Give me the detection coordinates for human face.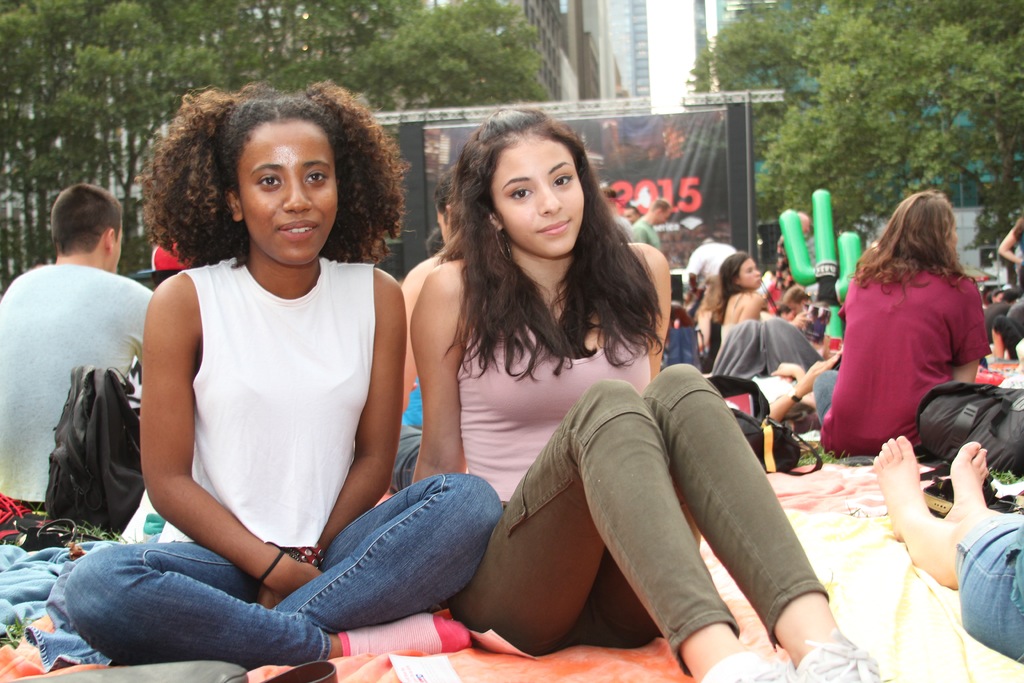
<bbox>741, 261, 765, 290</bbox>.
